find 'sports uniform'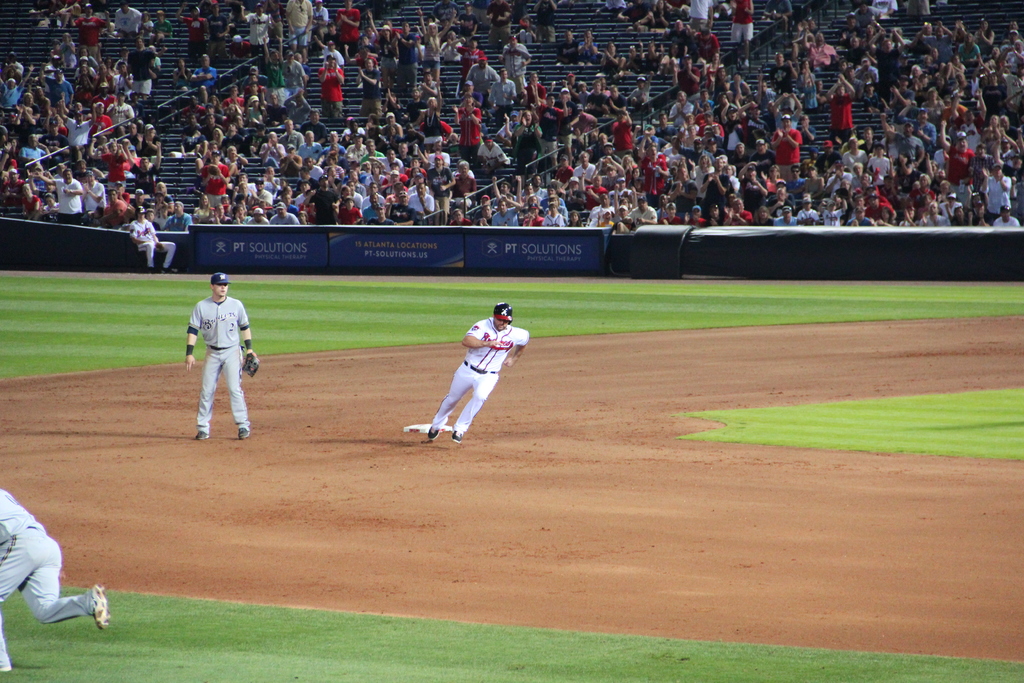
region(284, 56, 305, 87)
